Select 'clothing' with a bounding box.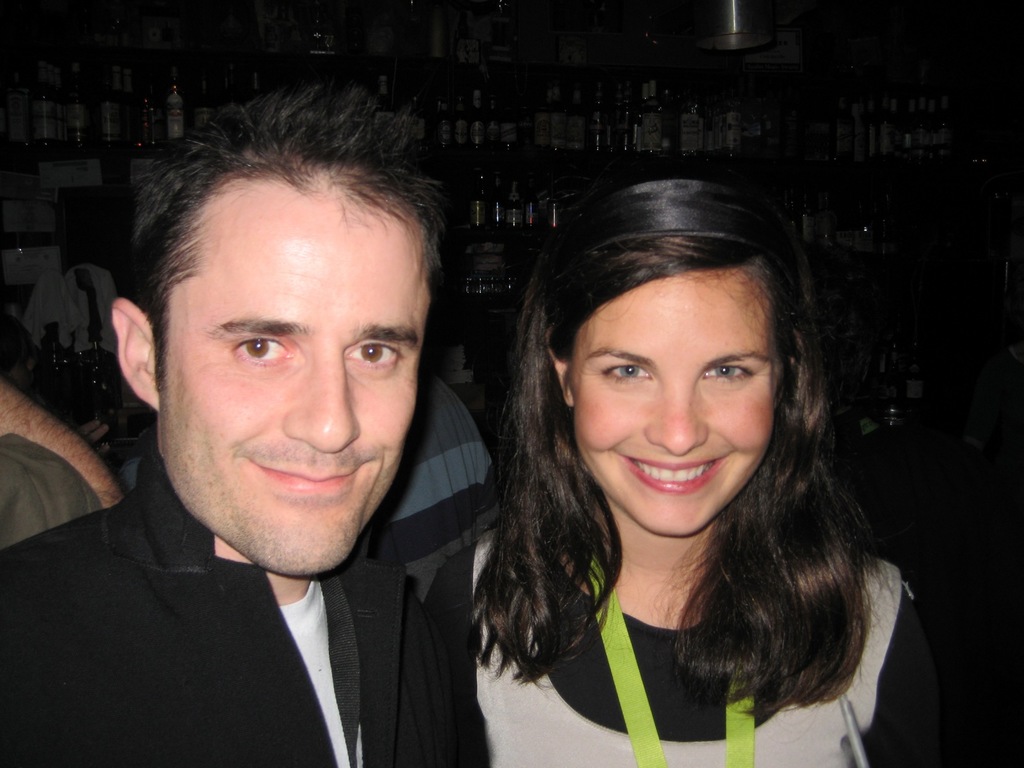
[x1=419, y1=522, x2=953, y2=767].
